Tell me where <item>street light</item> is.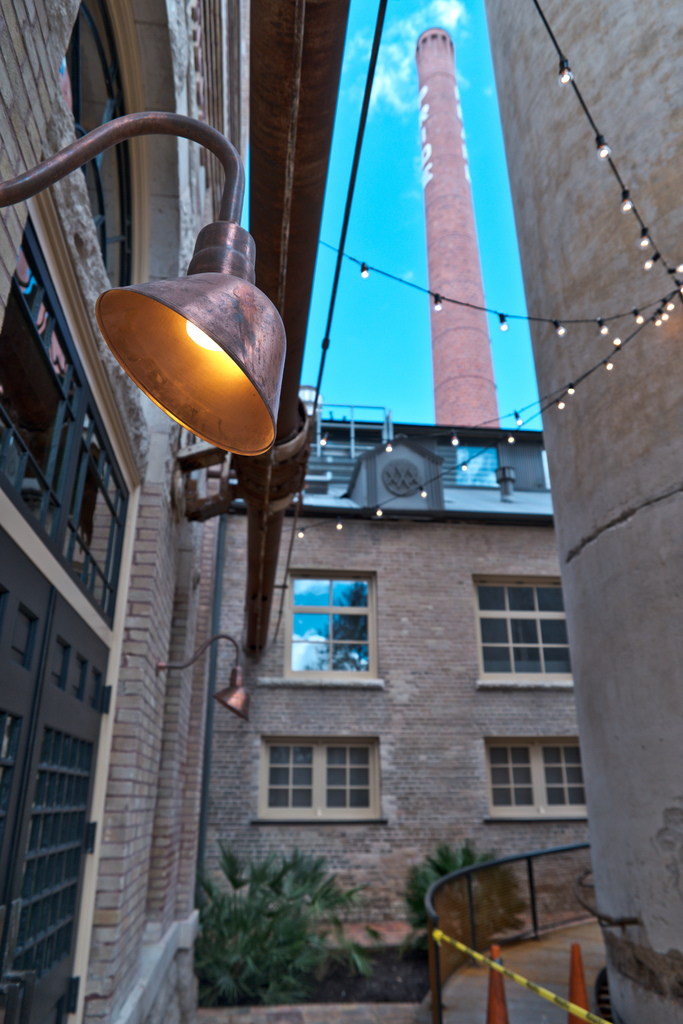
<item>street light</item> is at BBox(79, 164, 303, 548).
